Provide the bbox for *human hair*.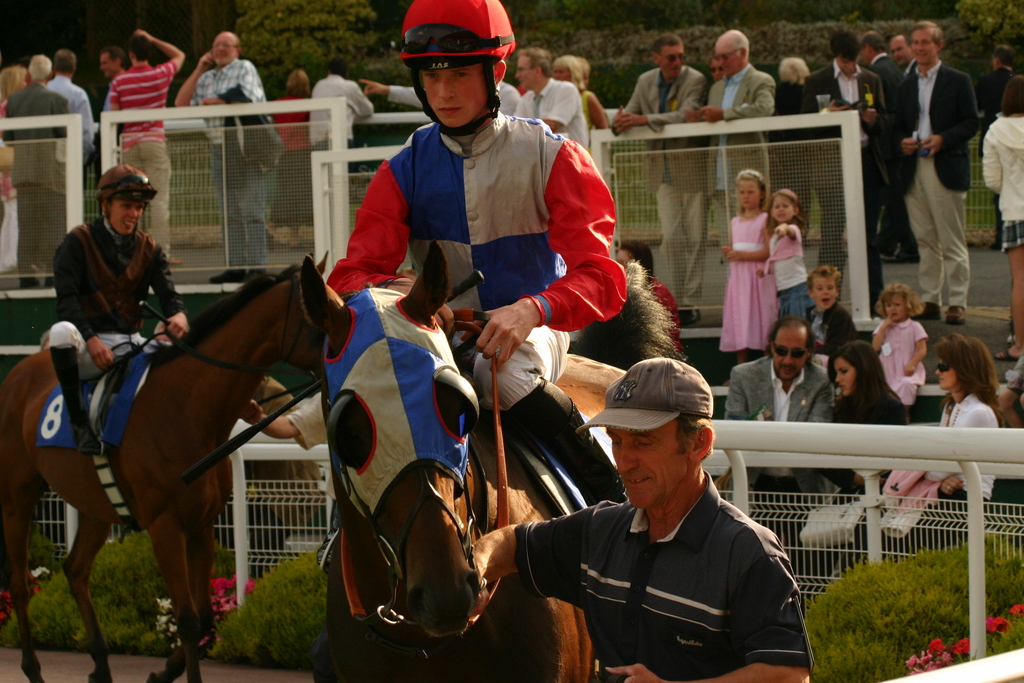
bbox=[806, 263, 840, 295].
